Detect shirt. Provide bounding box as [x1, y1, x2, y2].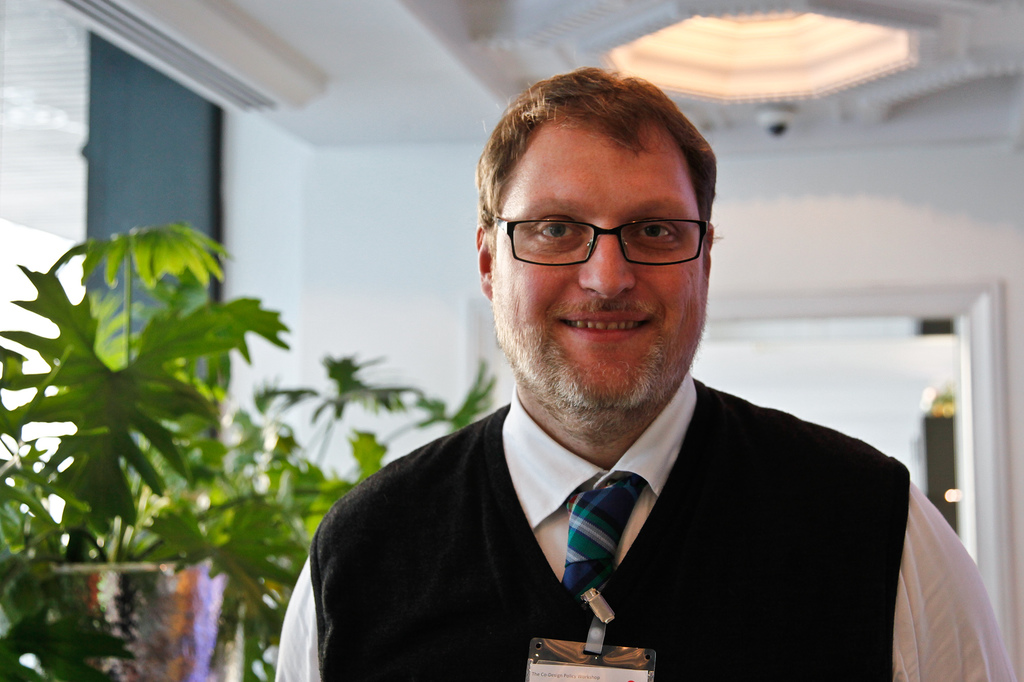
[272, 372, 1017, 678].
